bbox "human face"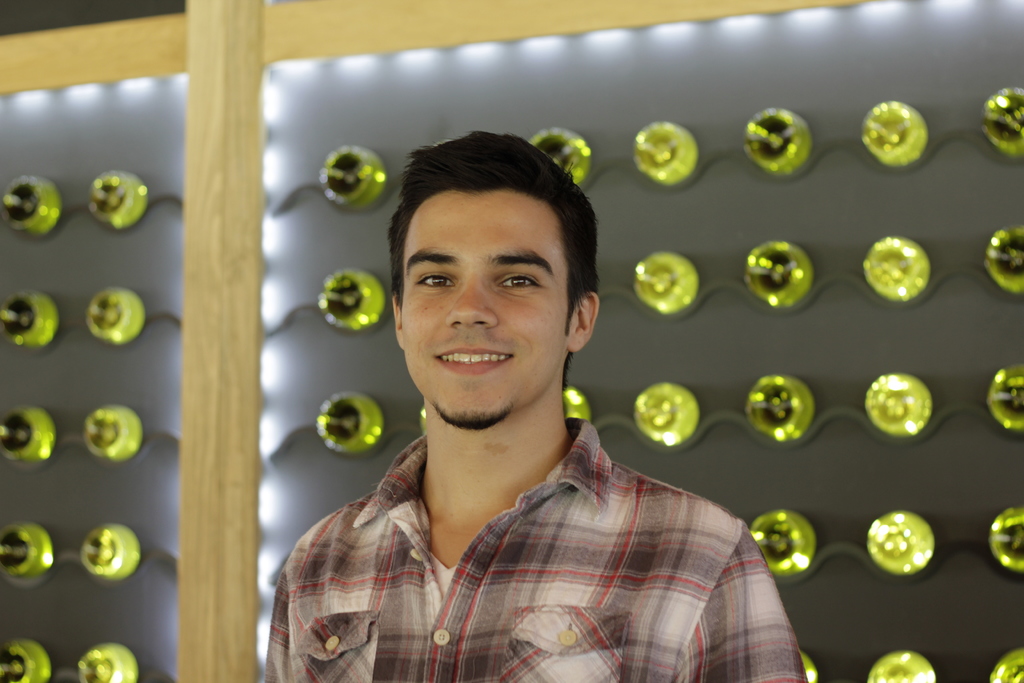
x1=394, y1=192, x2=572, y2=424
